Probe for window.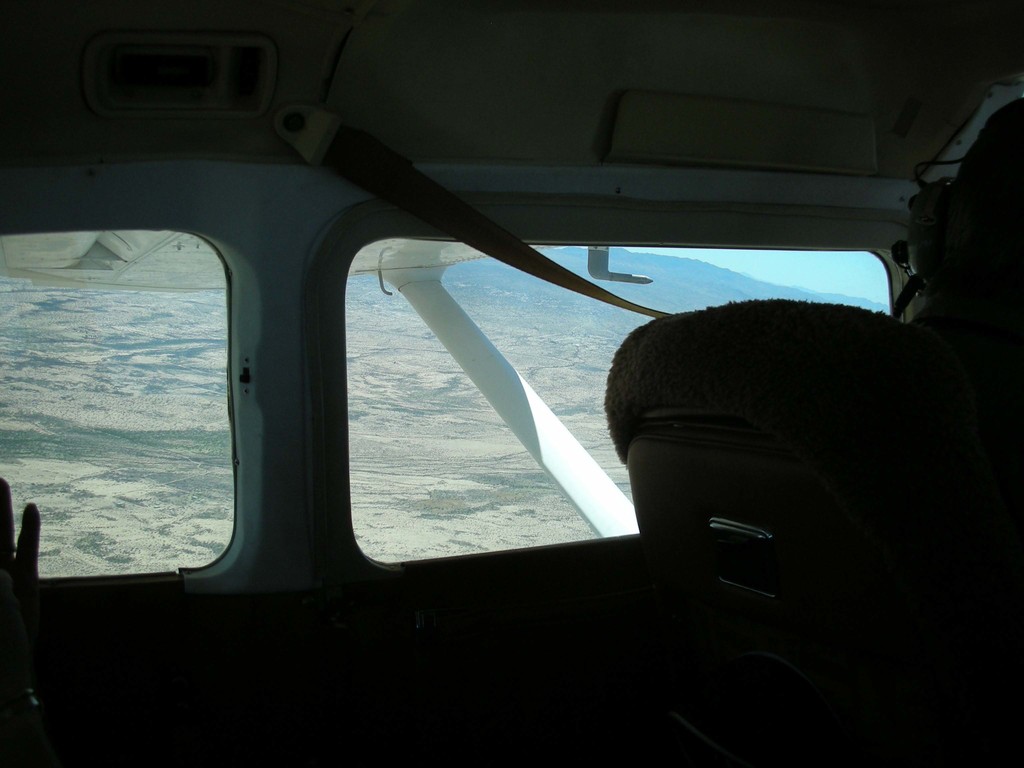
Probe result: {"left": 347, "top": 238, "right": 895, "bottom": 561}.
